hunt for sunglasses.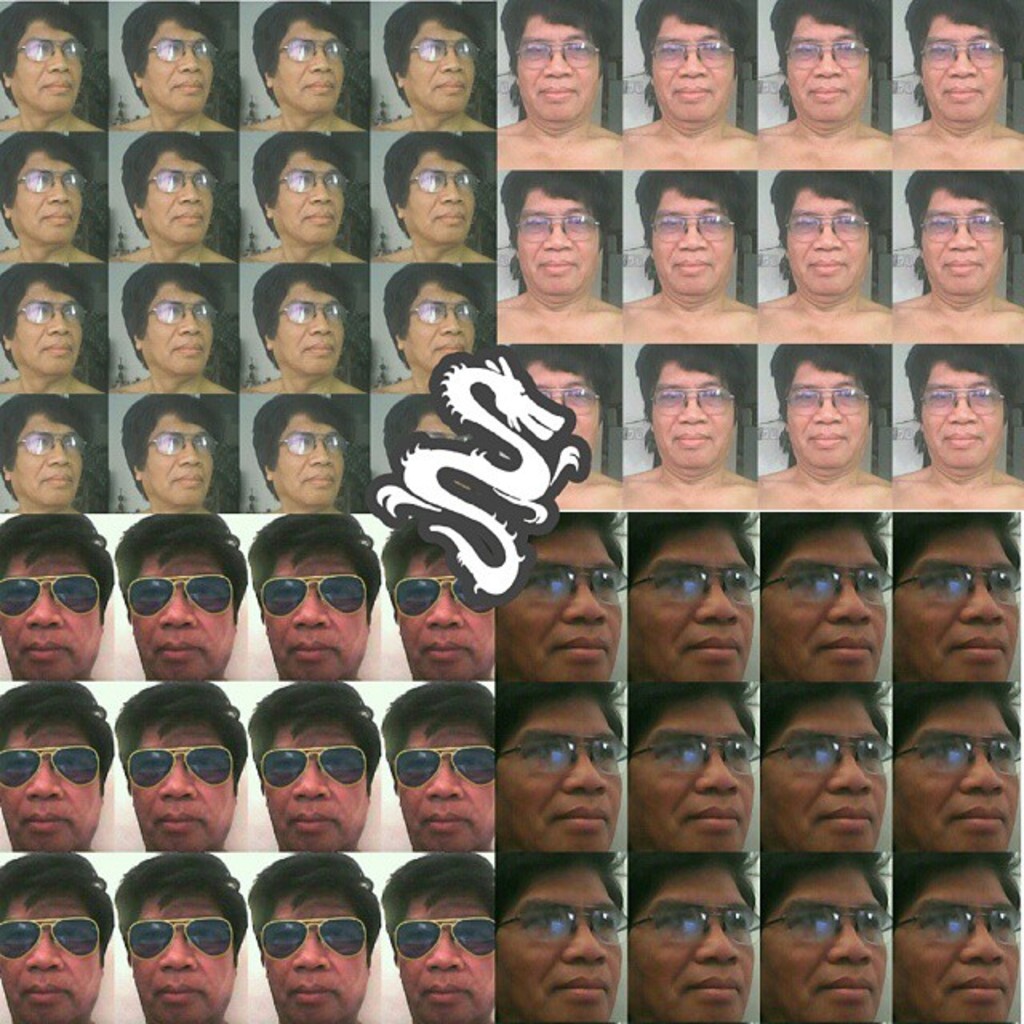
Hunted down at l=0, t=917, r=99, b=962.
